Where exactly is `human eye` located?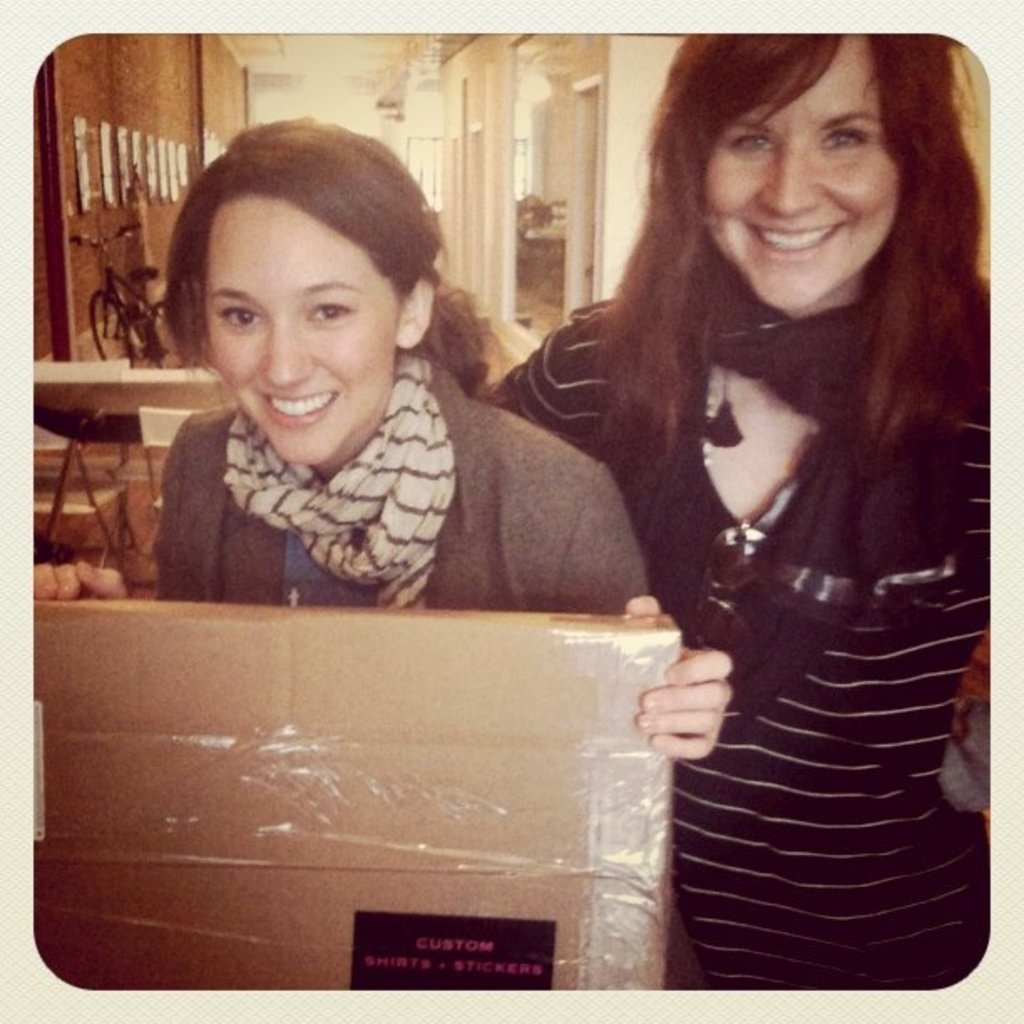
Its bounding box is 813 122 875 151.
